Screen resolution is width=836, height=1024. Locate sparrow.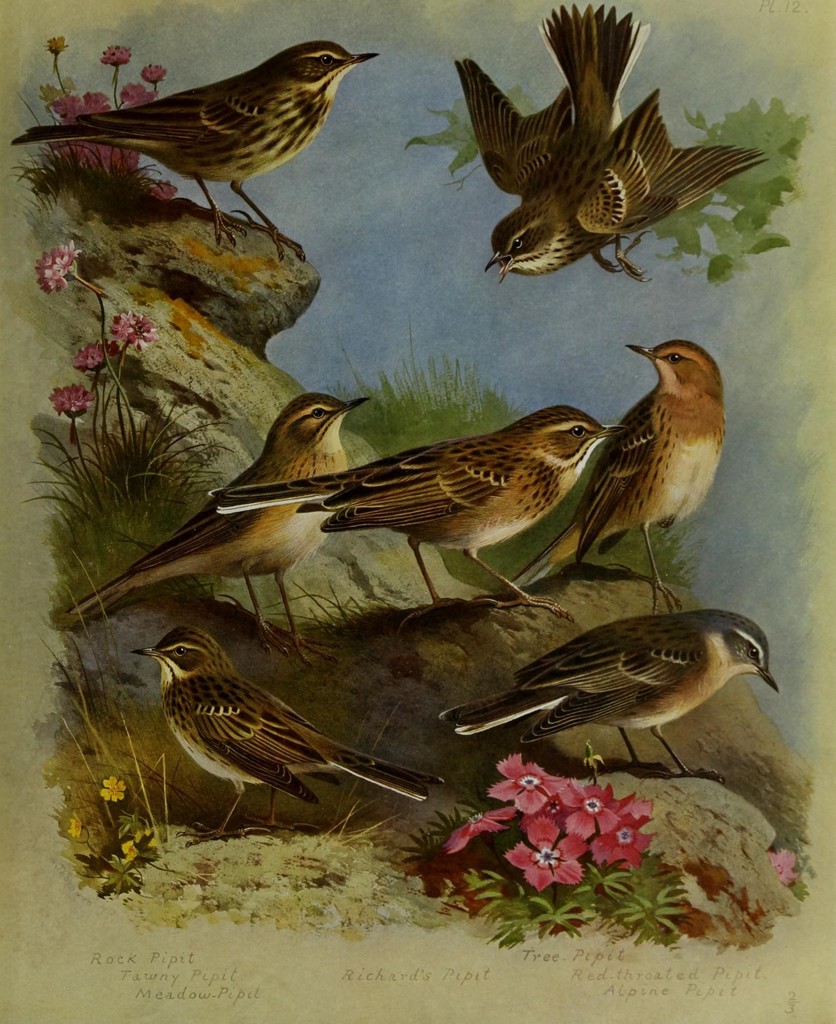
BBox(518, 339, 723, 612).
